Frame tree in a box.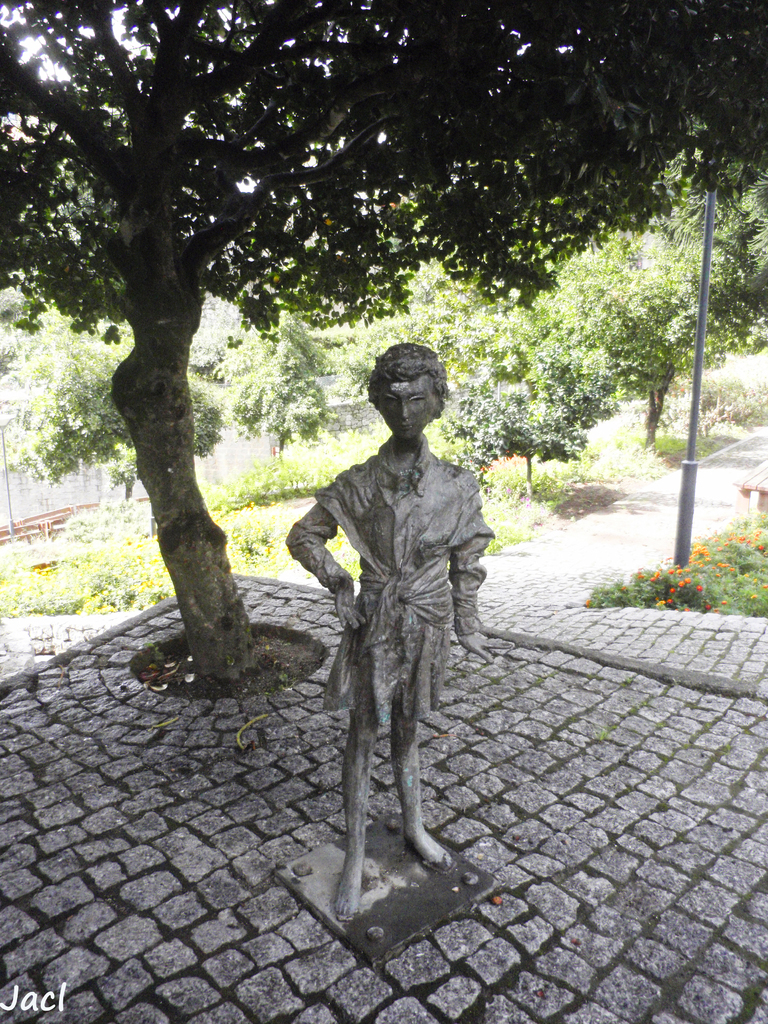
369/259/627/492.
